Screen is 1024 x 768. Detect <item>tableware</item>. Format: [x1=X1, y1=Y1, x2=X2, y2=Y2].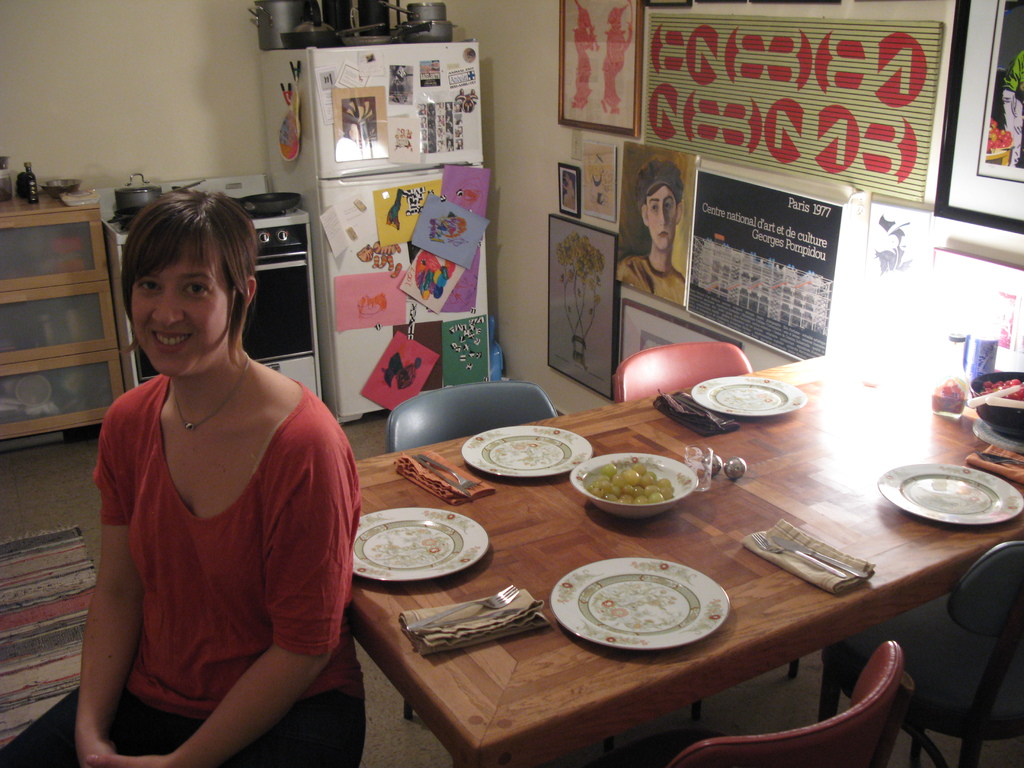
[x1=410, y1=454, x2=467, y2=496].
